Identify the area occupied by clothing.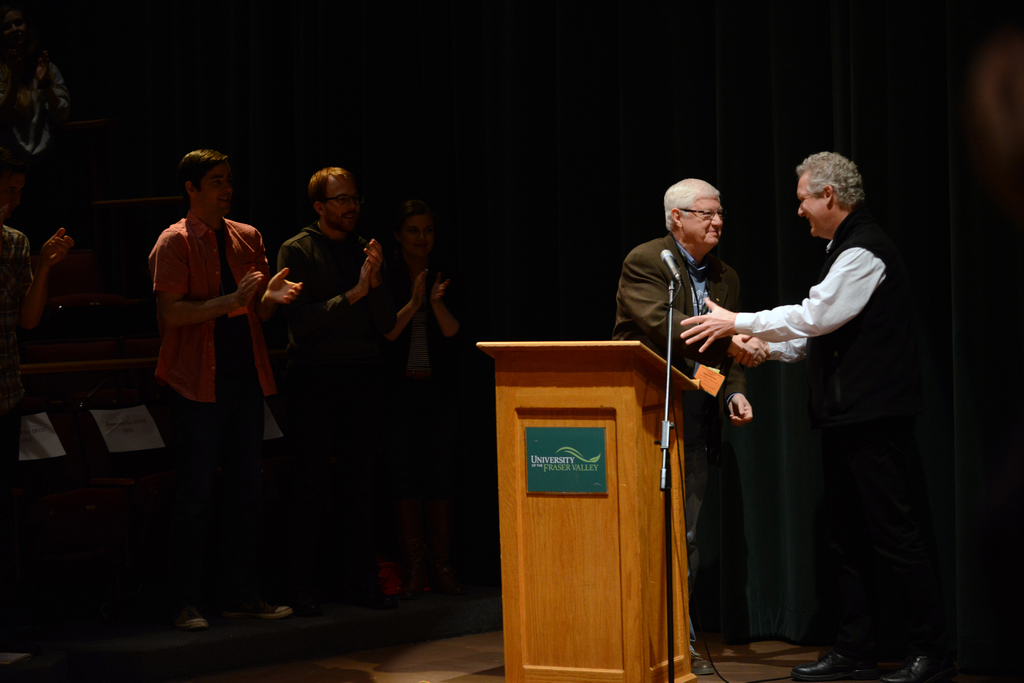
Area: box=[1, 223, 41, 517].
